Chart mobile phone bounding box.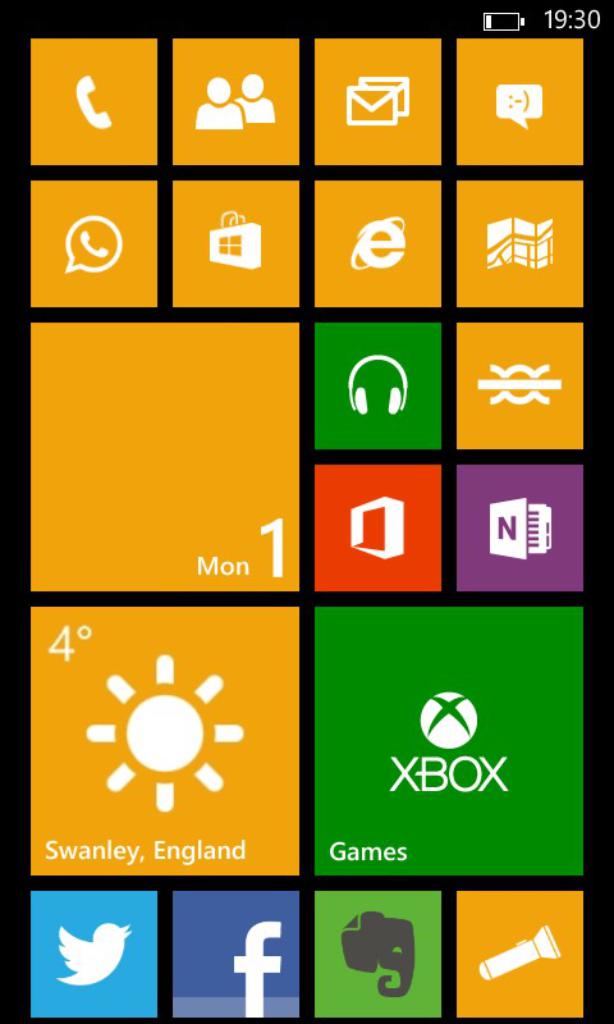
Charted: bbox=[0, 120, 613, 1023].
